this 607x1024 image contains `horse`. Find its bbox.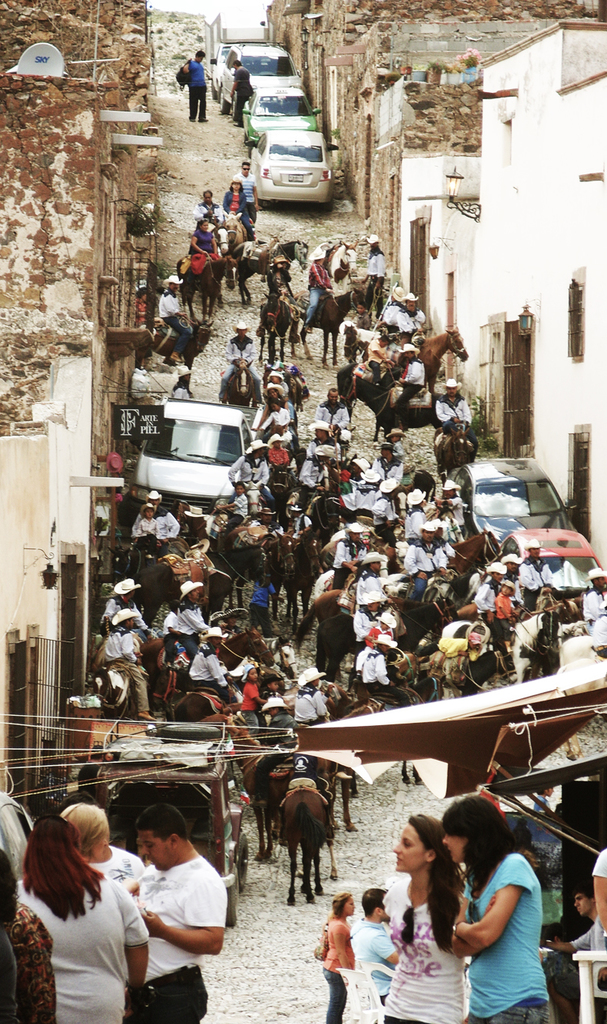
box=[174, 254, 242, 326].
